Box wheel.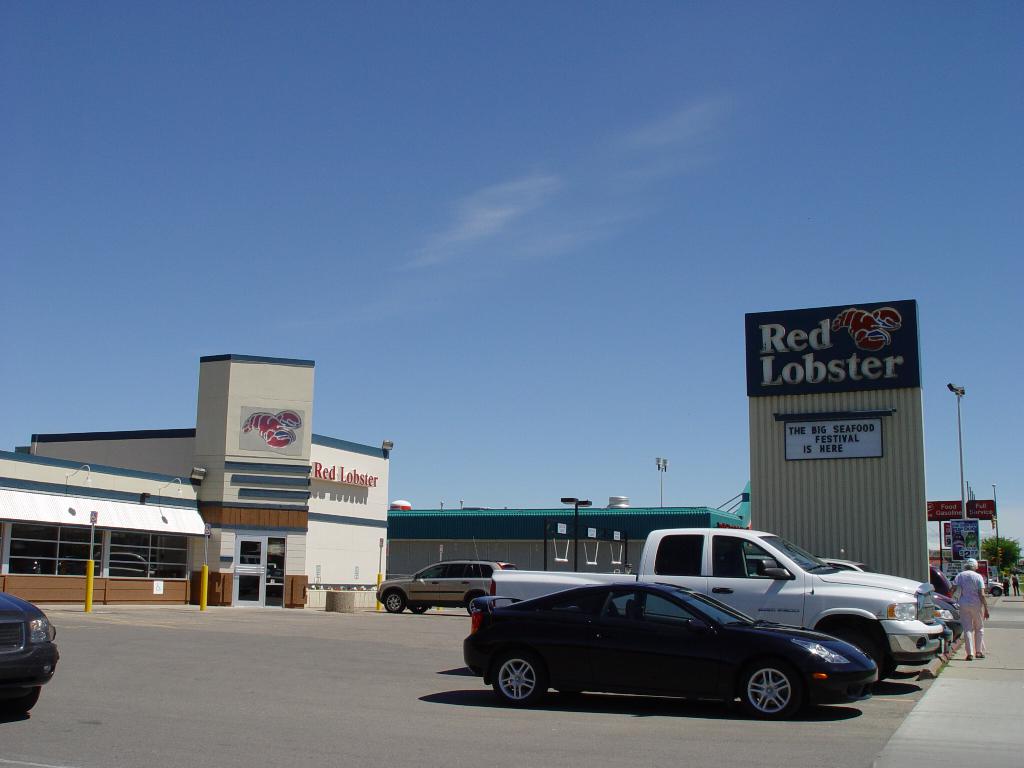
x1=381 y1=590 x2=403 y2=611.
